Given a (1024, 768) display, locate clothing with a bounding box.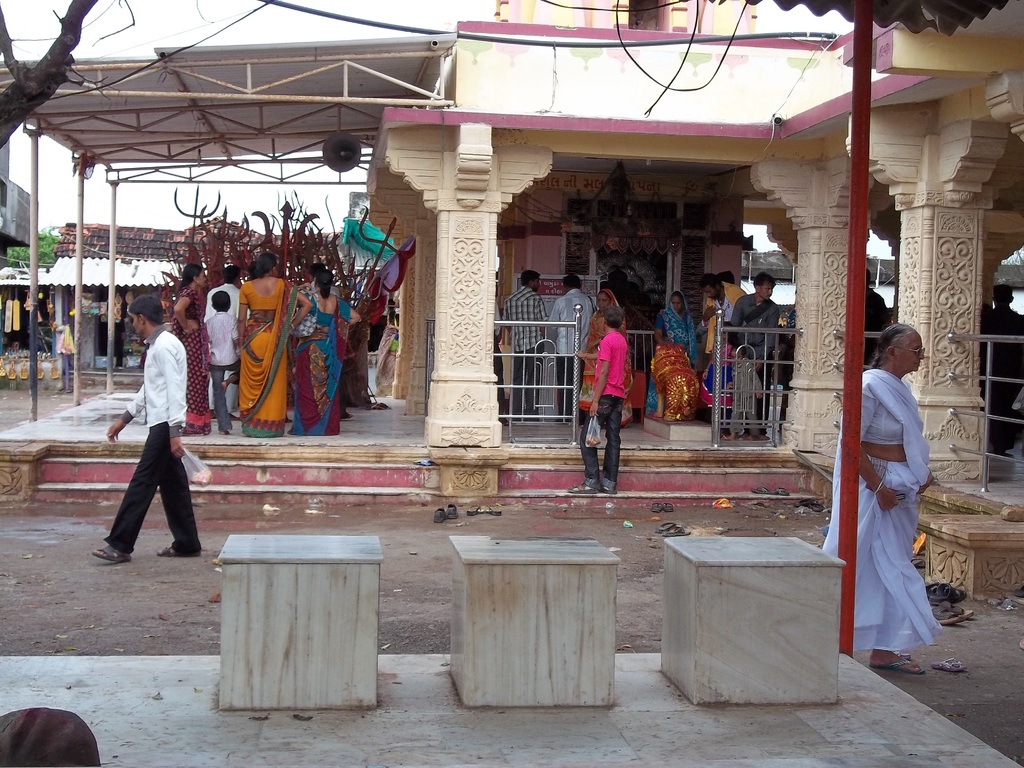
Located: locate(116, 325, 189, 553).
